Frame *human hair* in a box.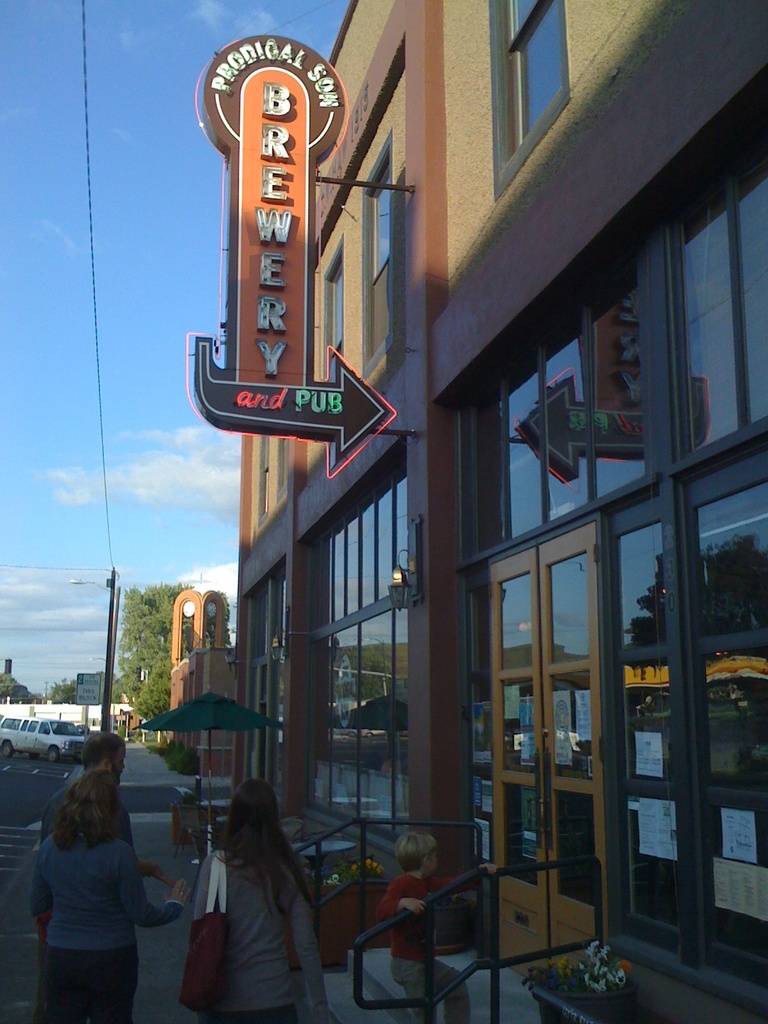
bbox=(393, 825, 433, 865).
